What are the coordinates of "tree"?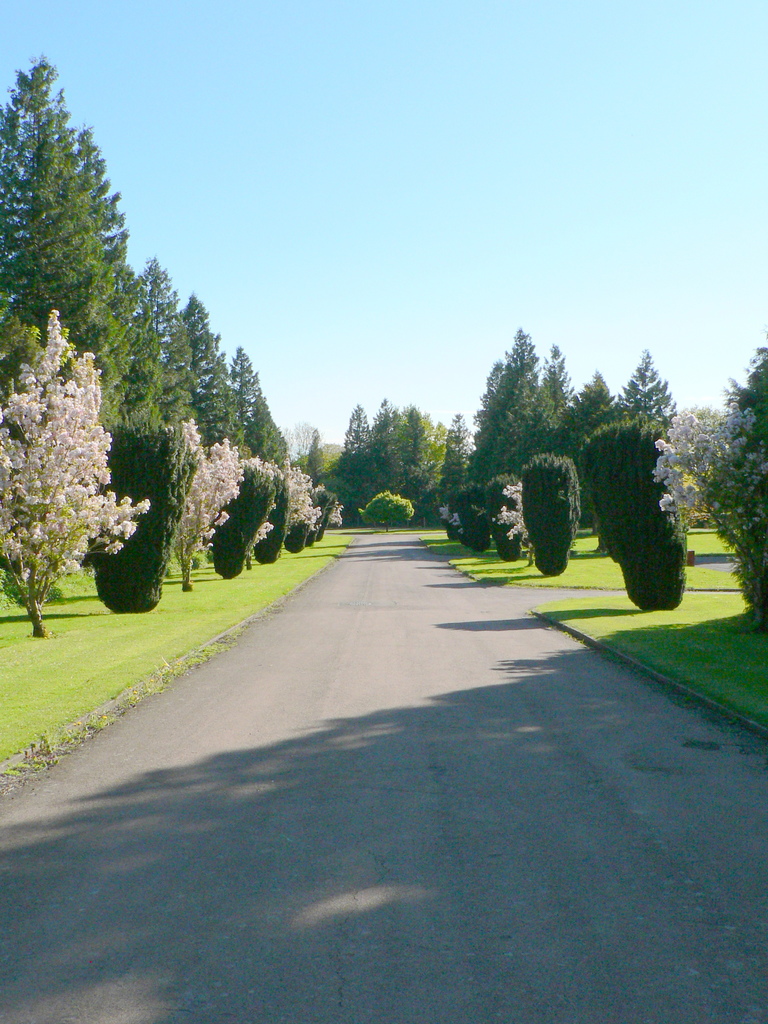
bbox(549, 348, 589, 566).
